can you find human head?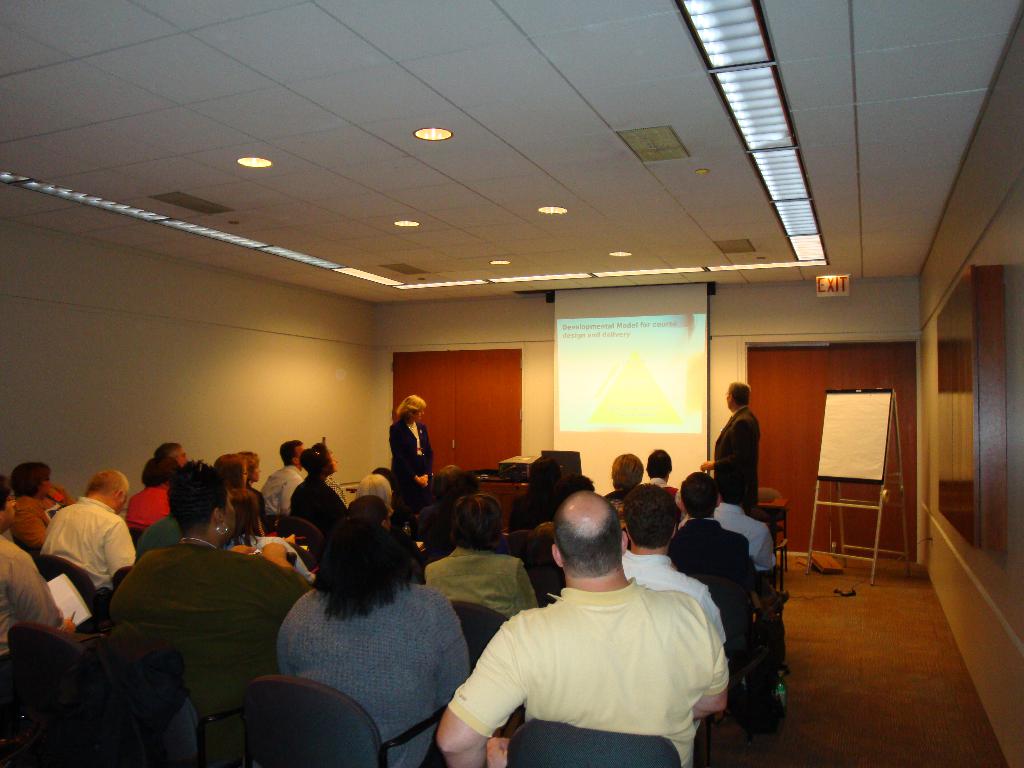
Yes, bounding box: {"x1": 358, "y1": 475, "x2": 392, "y2": 500}.
